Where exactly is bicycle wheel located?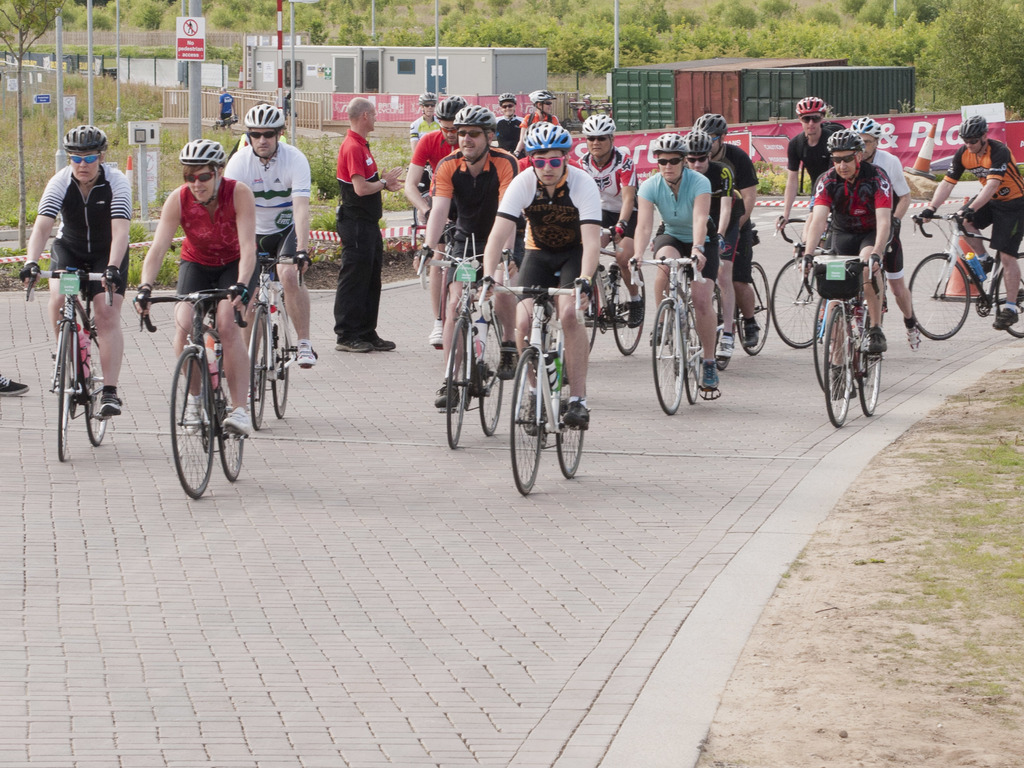
Its bounding box is (442, 319, 472, 447).
